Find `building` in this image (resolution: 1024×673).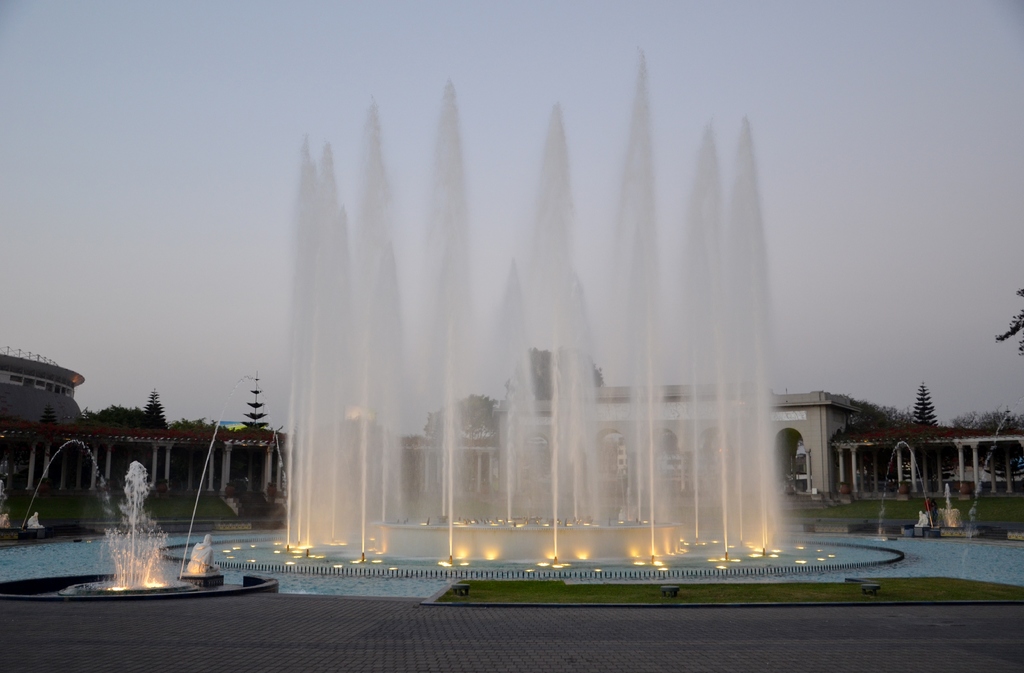
[left=497, top=386, right=876, bottom=493].
